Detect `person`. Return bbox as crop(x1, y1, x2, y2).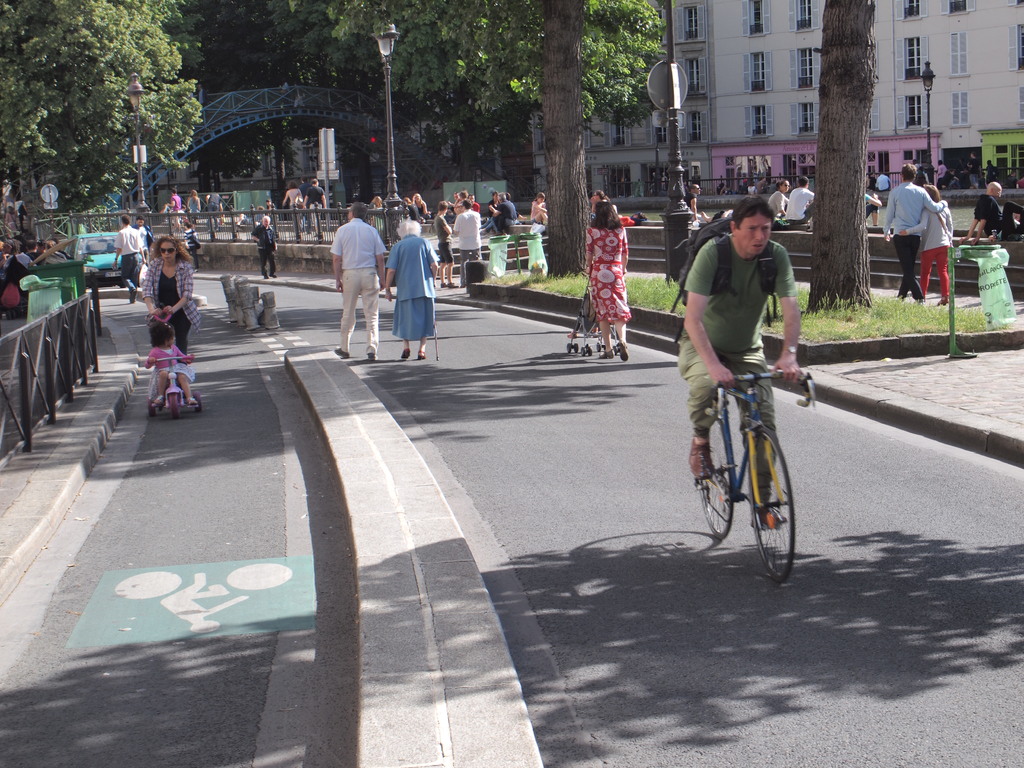
crop(139, 317, 201, 404).
